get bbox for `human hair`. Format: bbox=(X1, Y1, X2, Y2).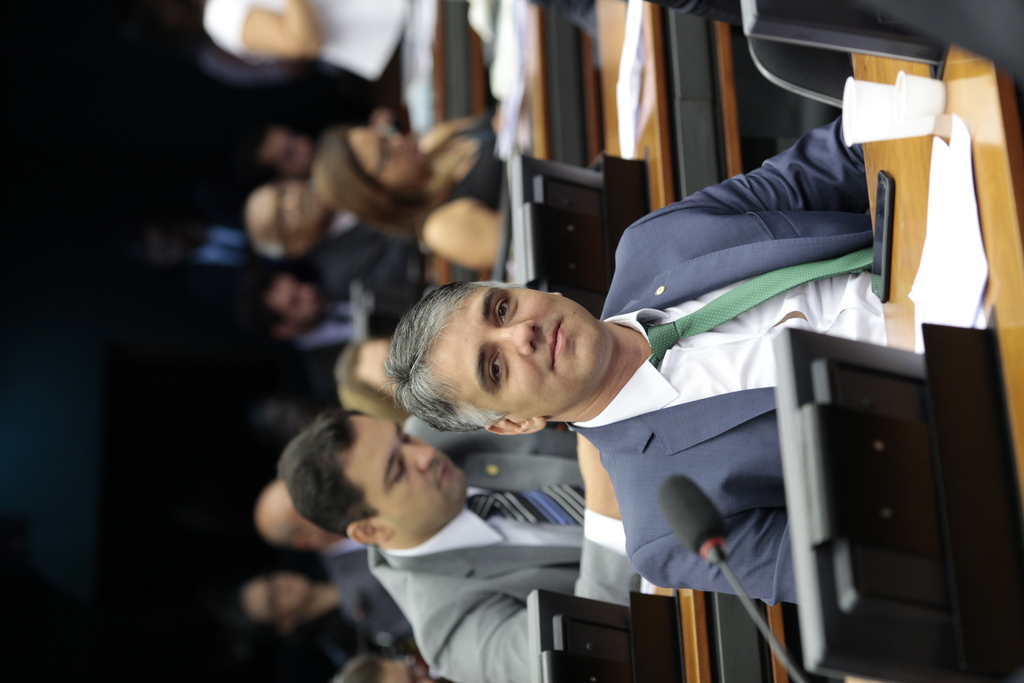
bbox=(278, 411, 380, 537).
